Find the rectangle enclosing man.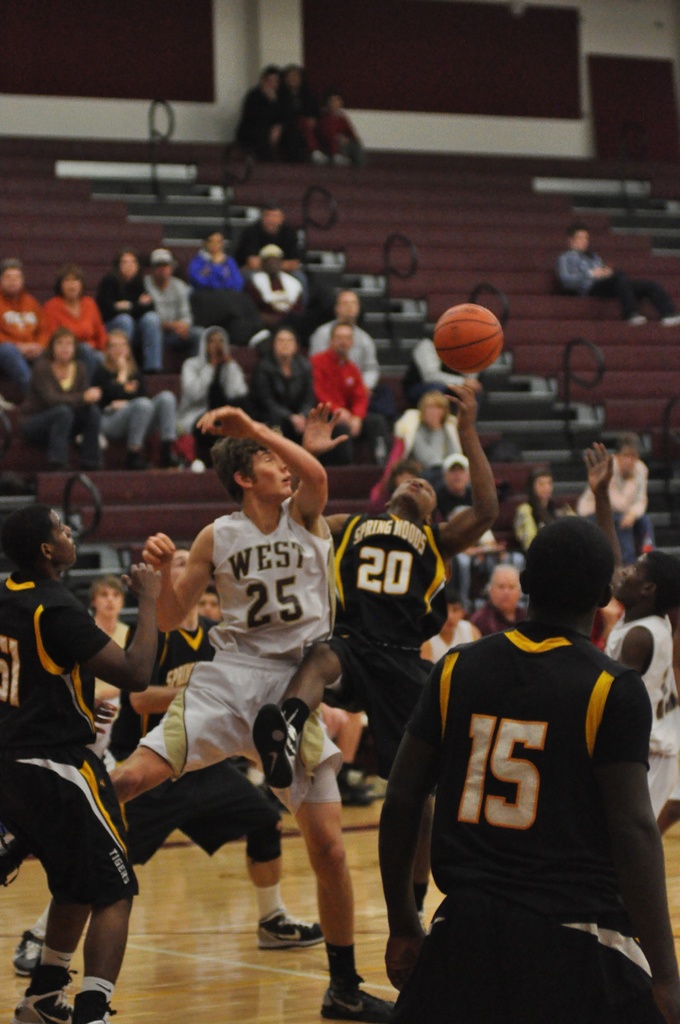
573/439/661/570.
